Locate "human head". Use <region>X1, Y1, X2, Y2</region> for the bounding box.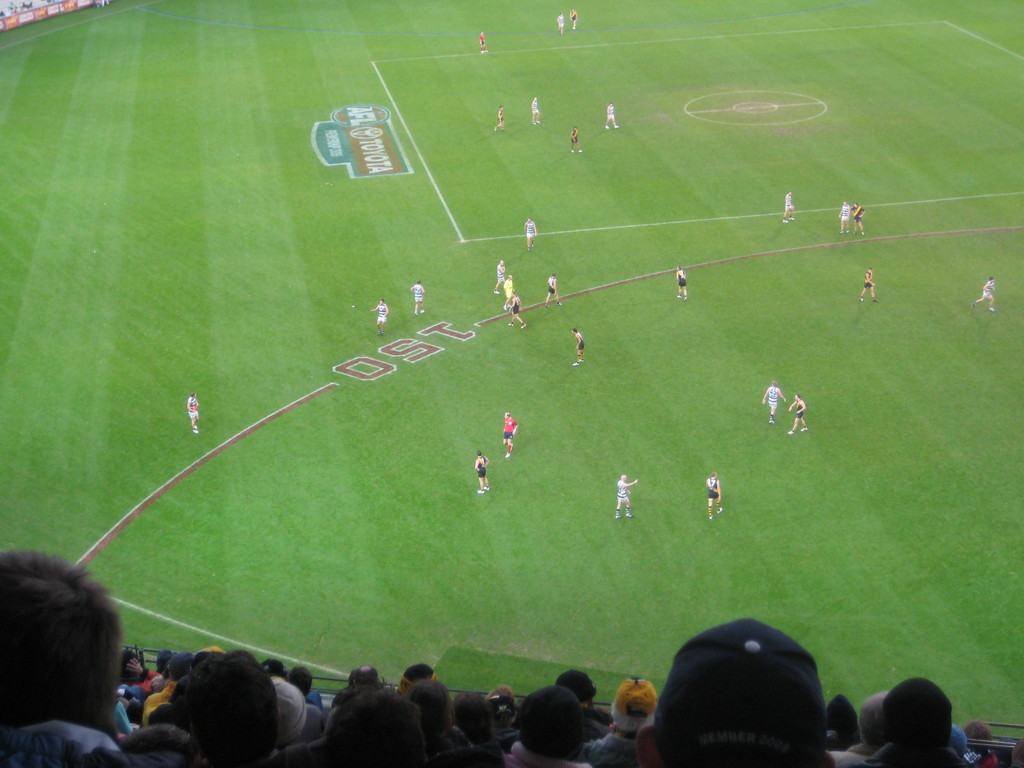
<region>349, 664, 378, 694</region>.
